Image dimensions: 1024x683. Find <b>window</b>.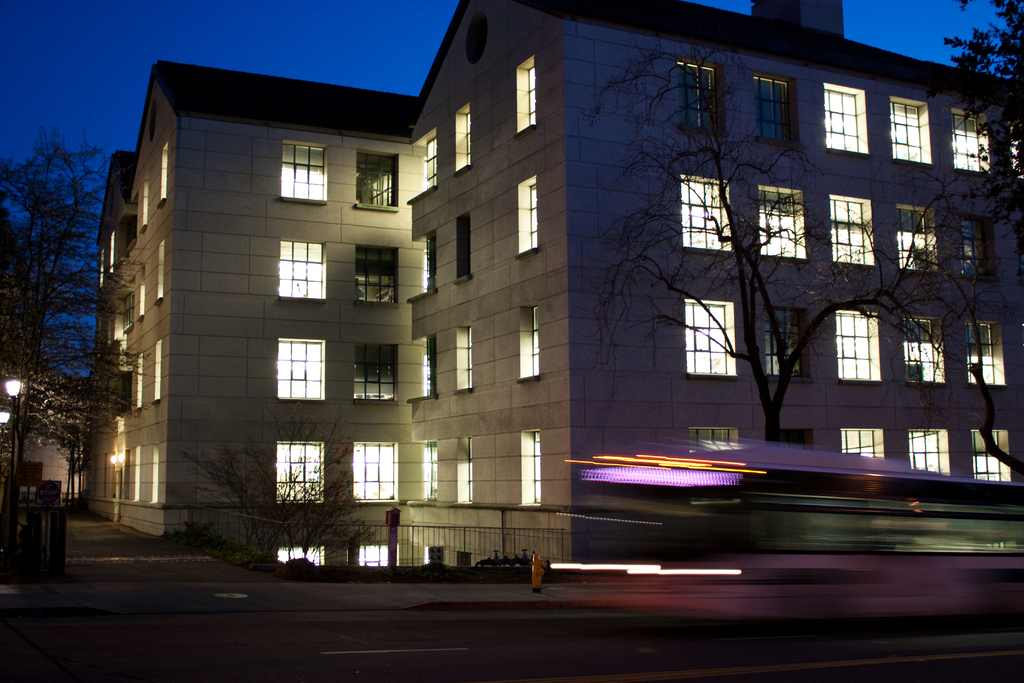
left=753, top=82, right=793, bottom=142.
